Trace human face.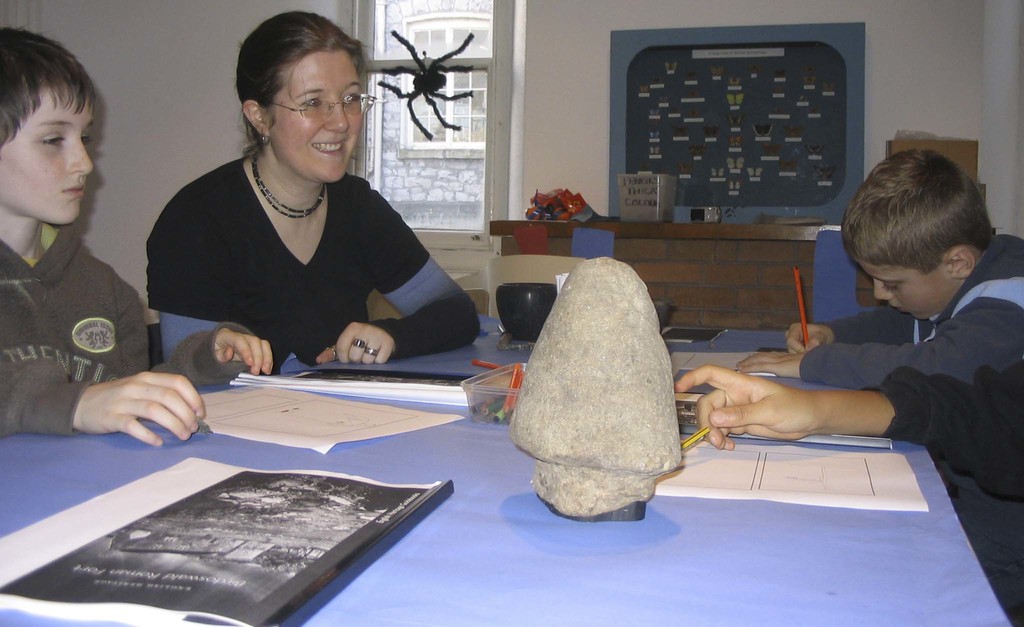
Traced to crop(0, 89, 97, 227).
